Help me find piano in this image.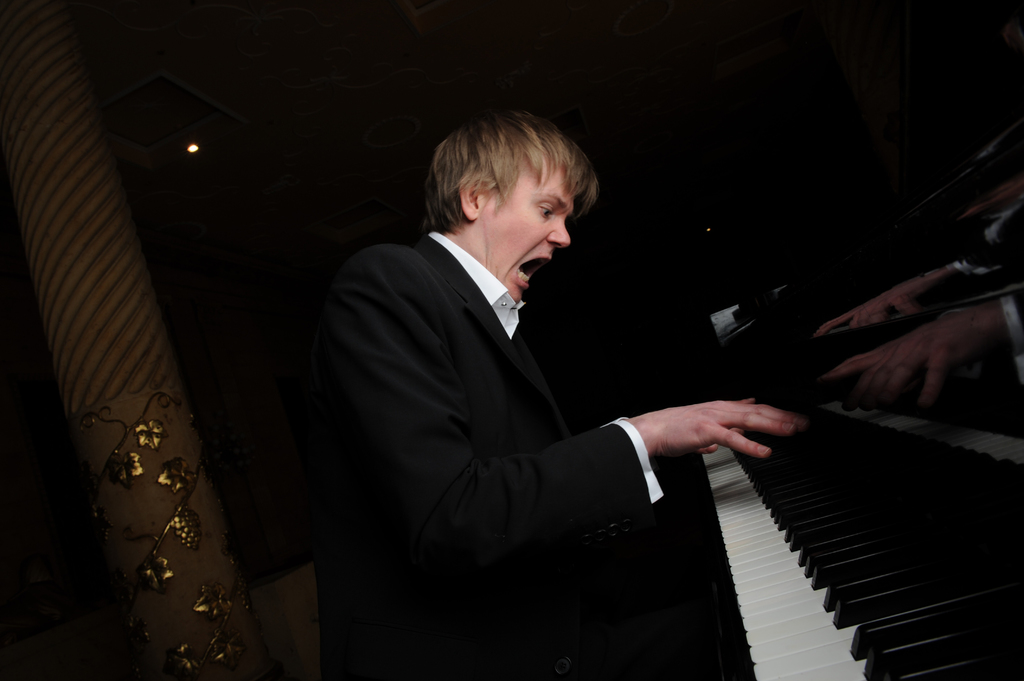
Found it: 574, 346, 1023, 677.
